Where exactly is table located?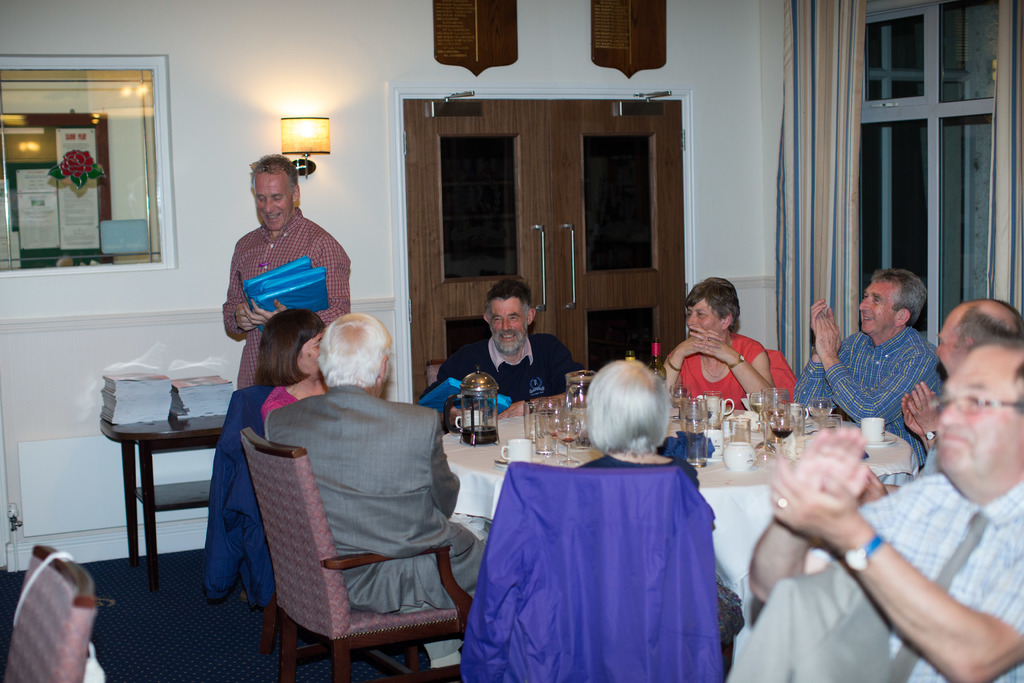
Its bounding box is l=451, t=391, r=919, b=628.
